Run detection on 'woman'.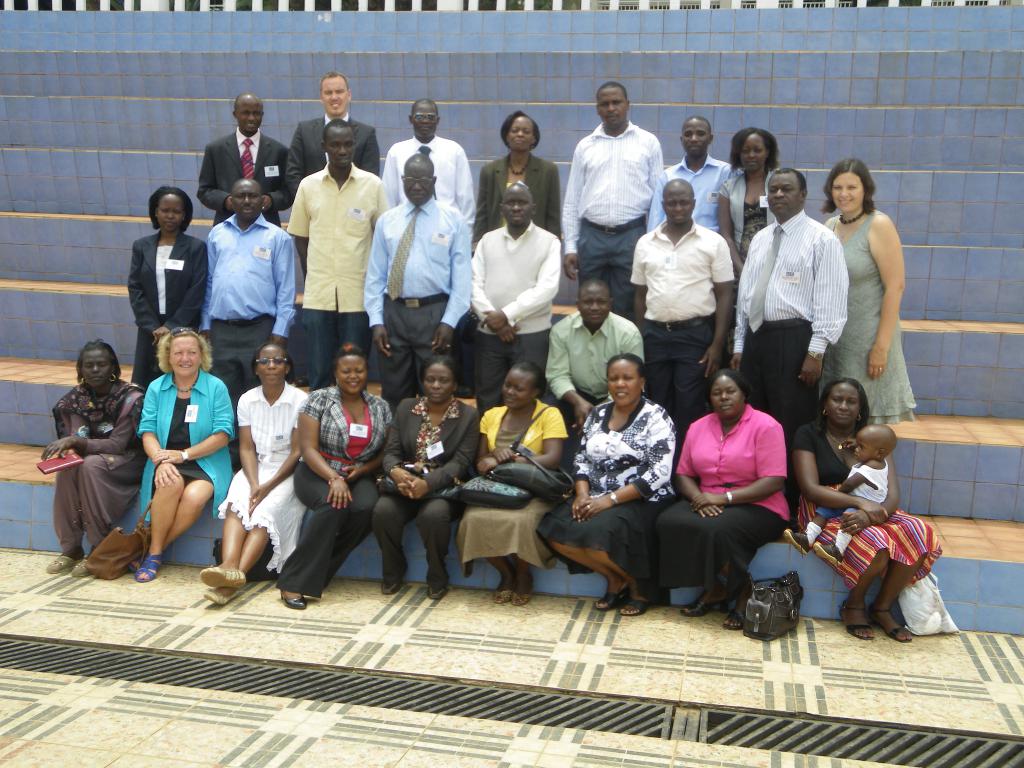
Result: box(452, 362, 570, 605).
